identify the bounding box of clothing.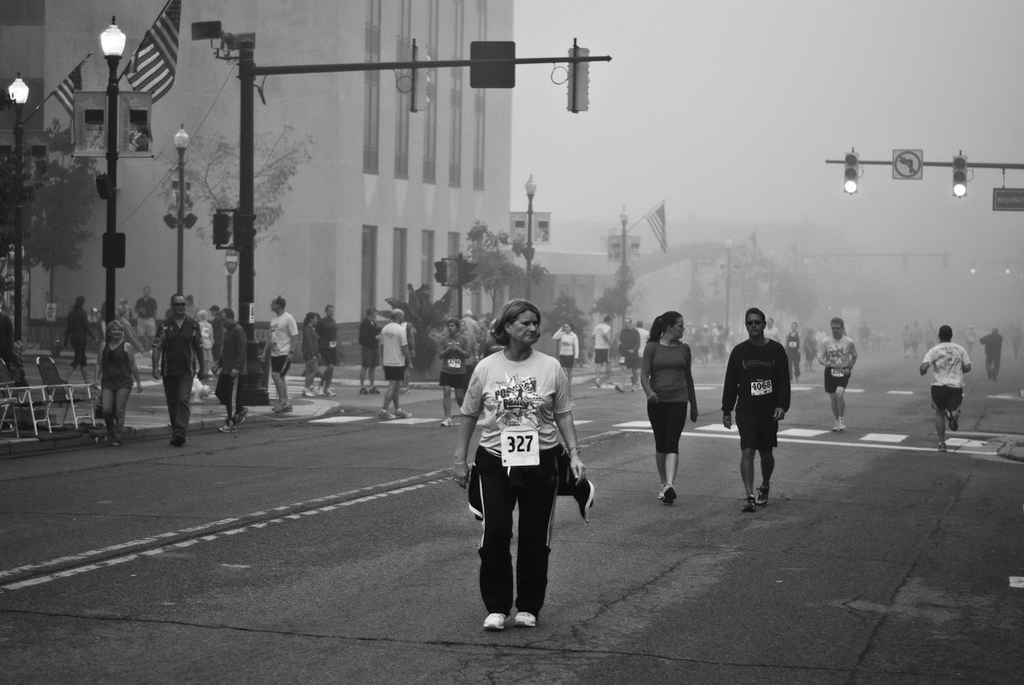
box(295, 308, 315, 356).
